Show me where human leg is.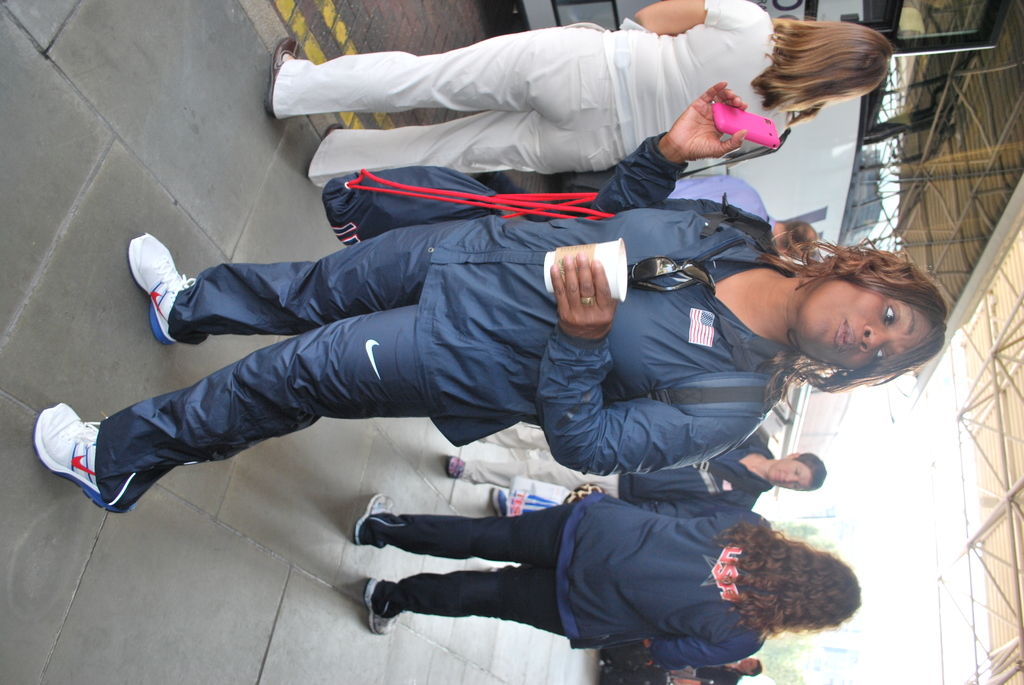
human leg is at [266, 28, 610, 122].
